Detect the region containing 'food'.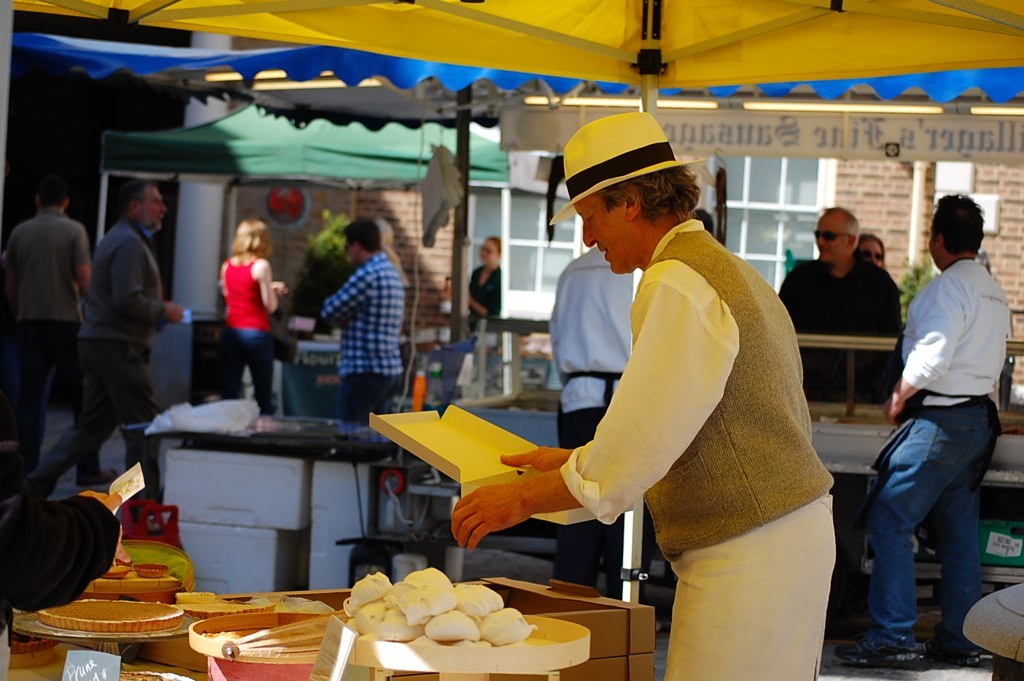
x1=136 y1=562 x2=167 y2=572.
